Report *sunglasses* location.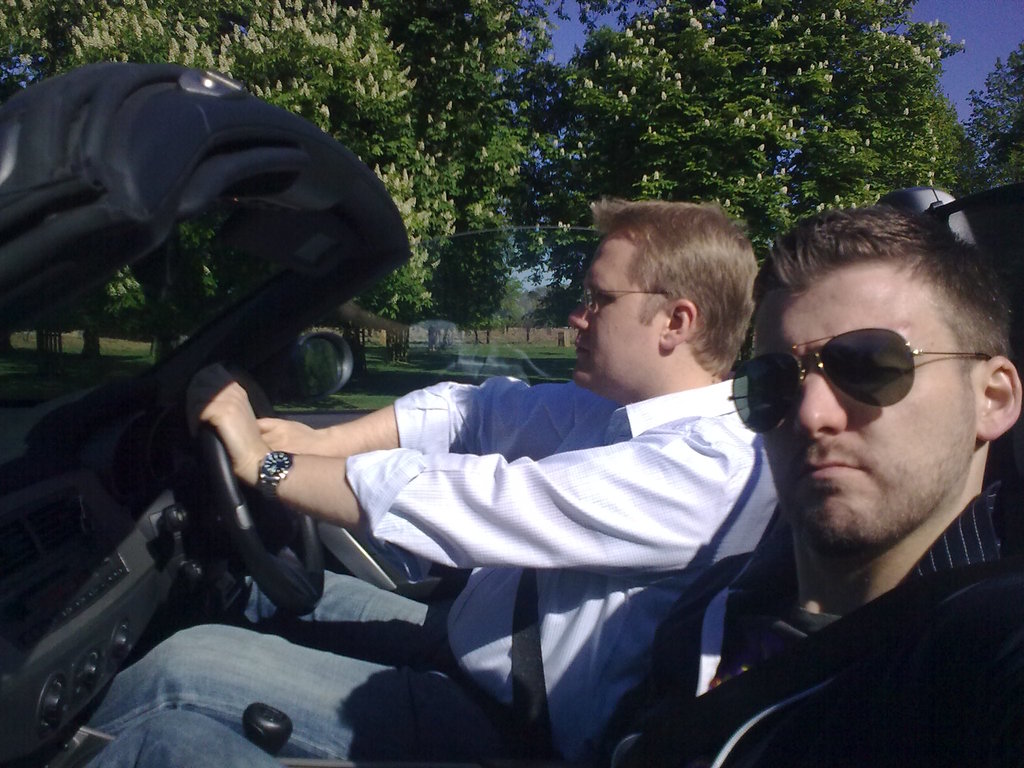
Report: 732 328 996 434.
